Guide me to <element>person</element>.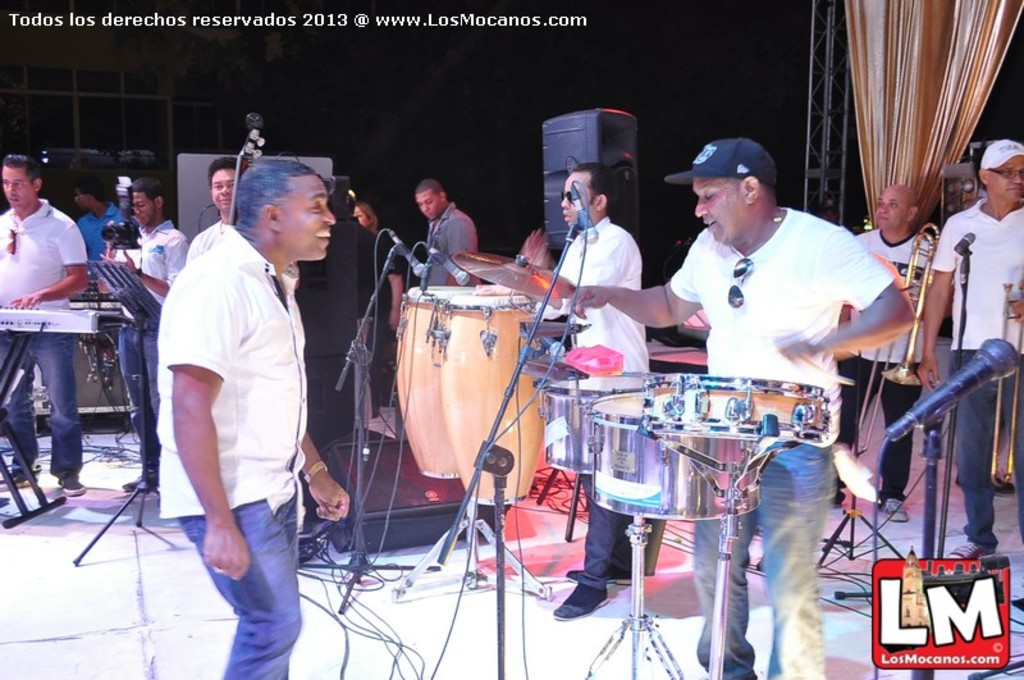
Guidance: (828,181,936,522).
